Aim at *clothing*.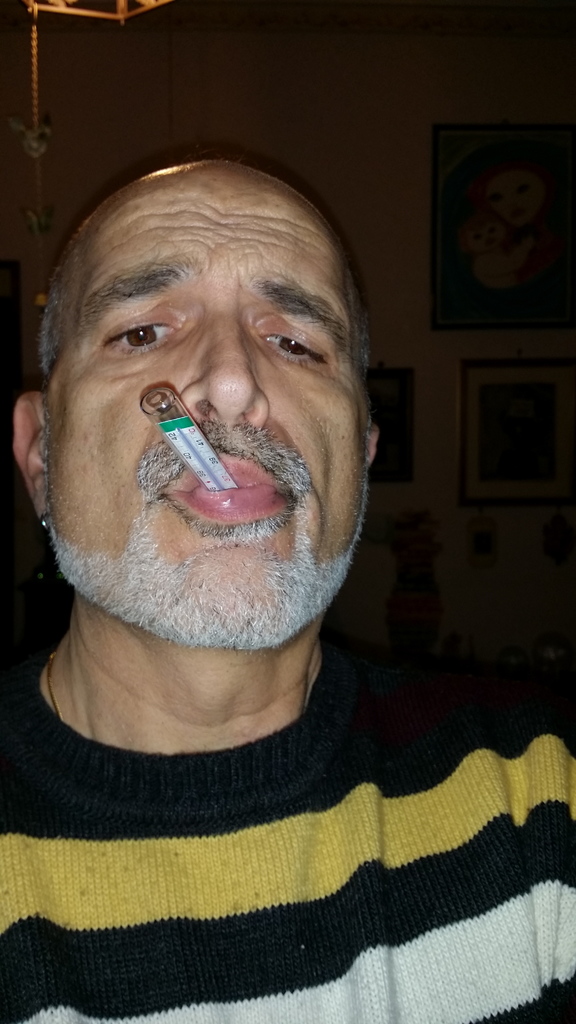
Aimed at (left=0, top=625, right=575, bottom=1023).
